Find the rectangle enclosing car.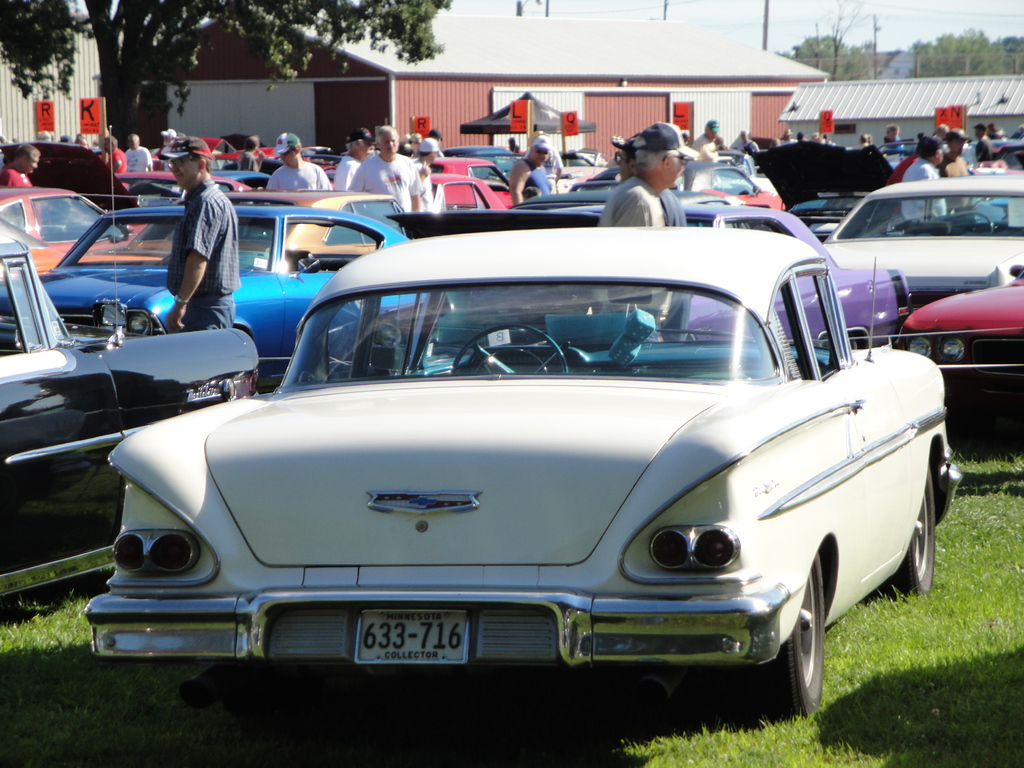
x1=0 y1=187 x2=166 y2=278.
